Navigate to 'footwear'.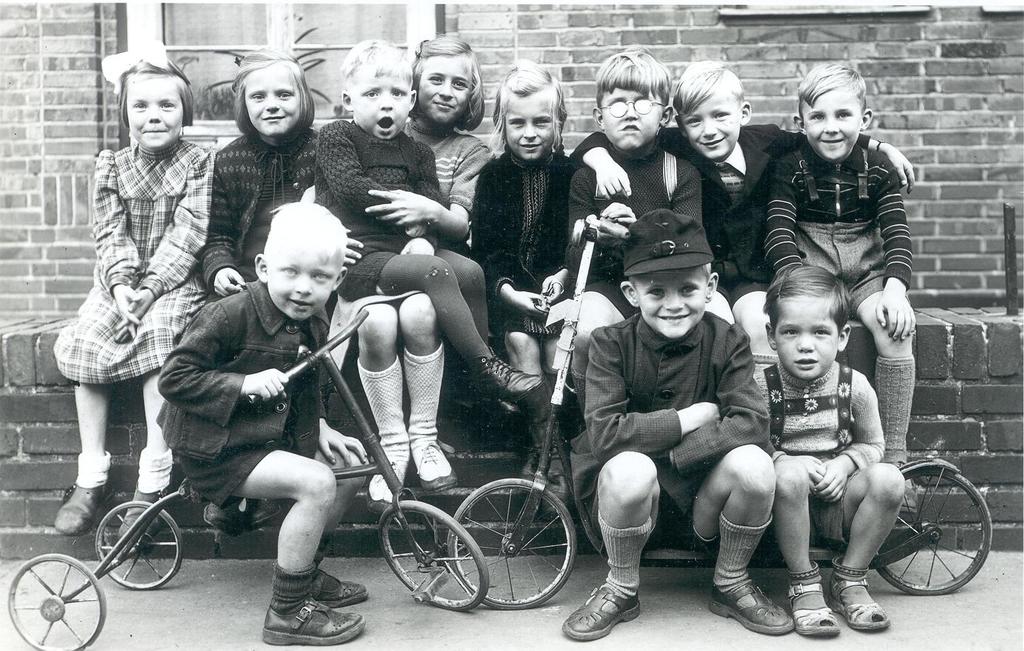
Navigation target: locate(520, 444, 545, 485).
